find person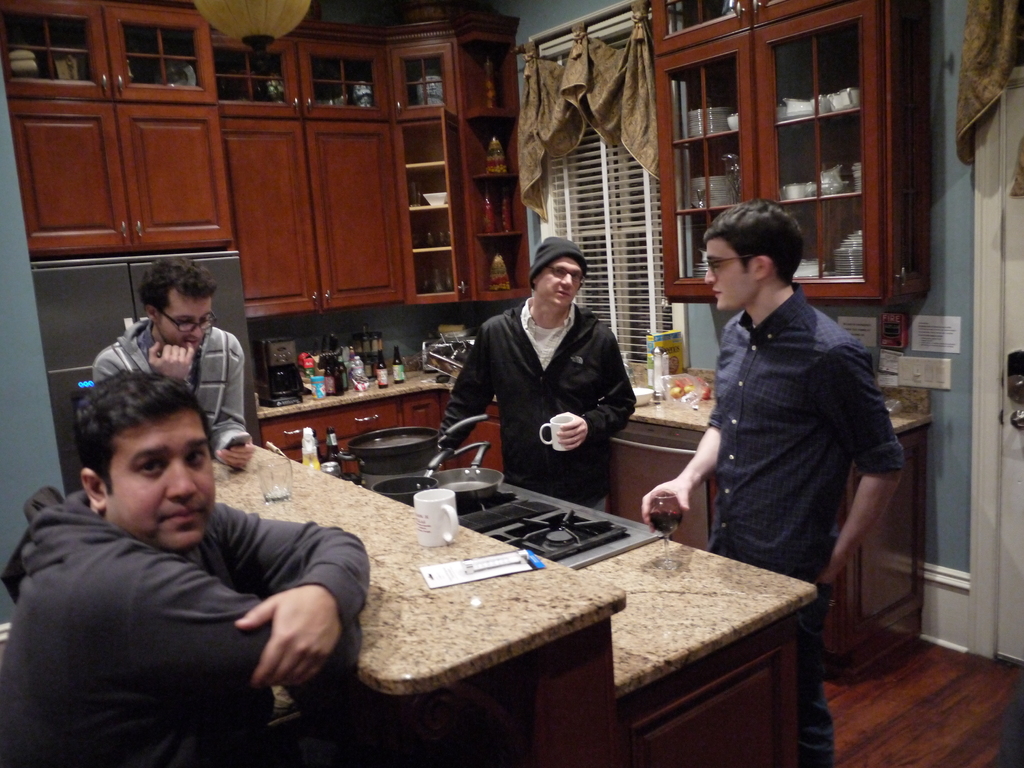
<region>446, 230, 633, 513</region>
